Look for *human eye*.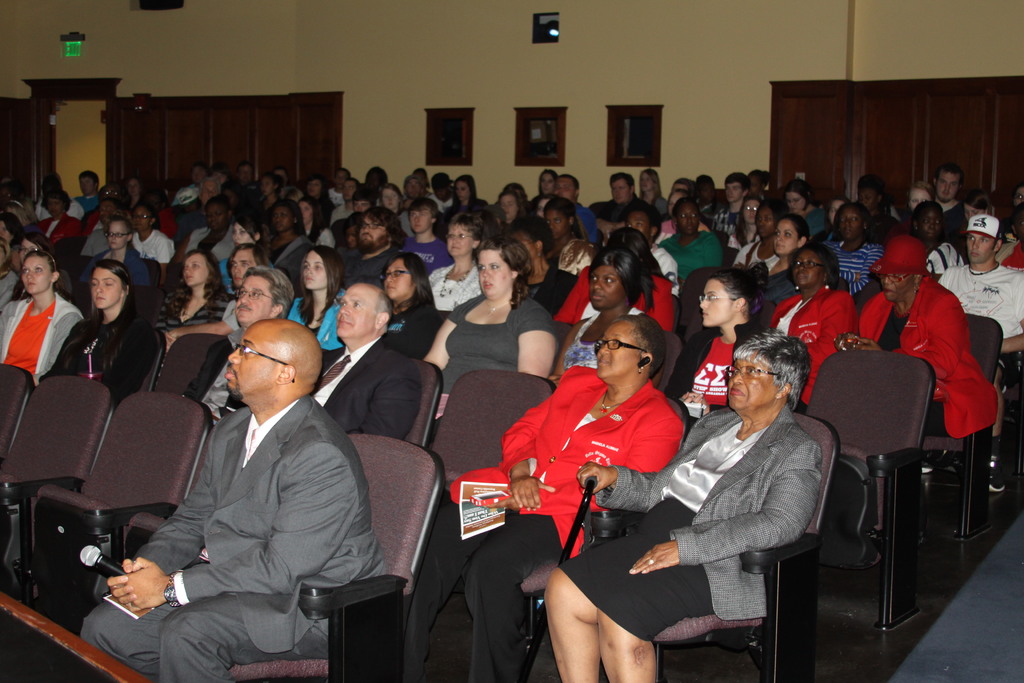
Found: crop(251, 290, 260, 296).
